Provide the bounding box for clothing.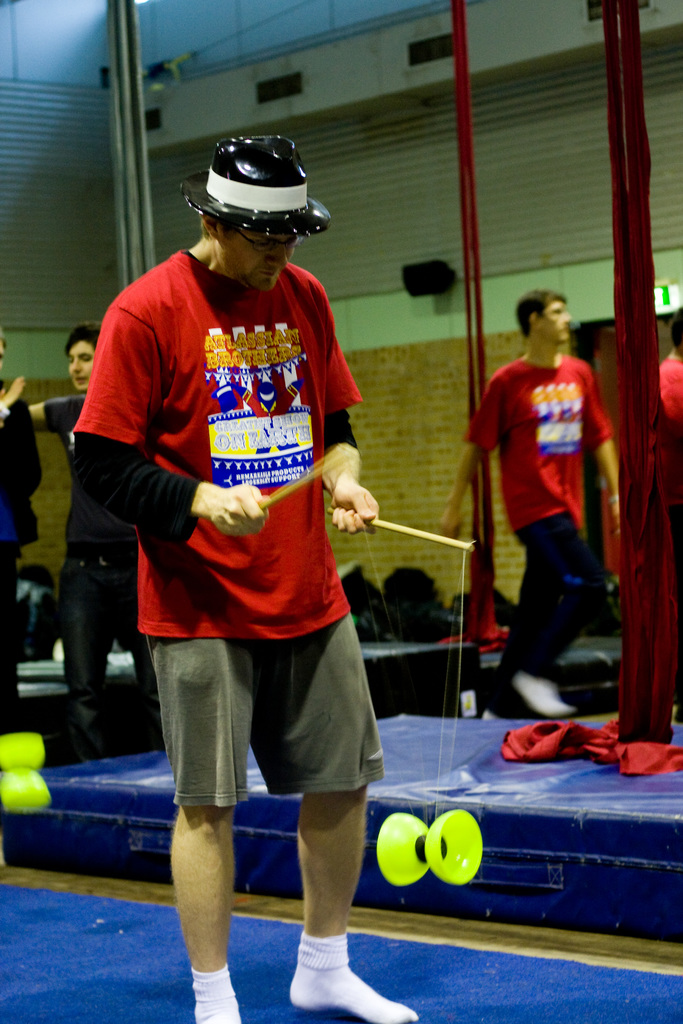
<box>72,253,389,804</box>.
